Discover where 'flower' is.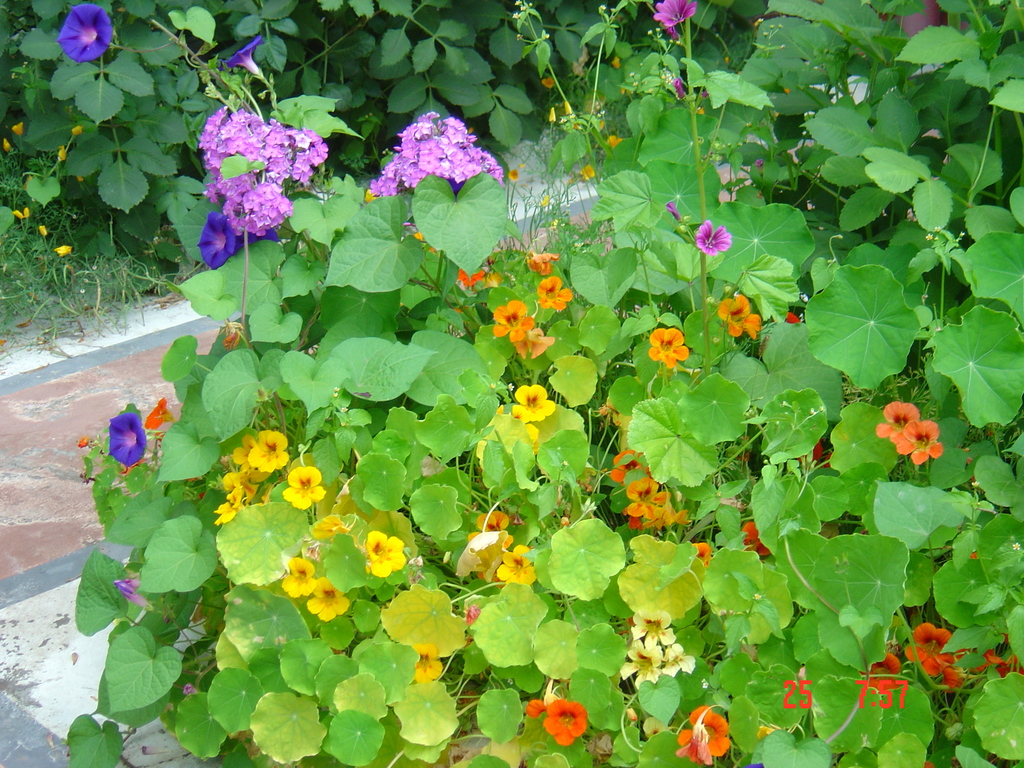
Discovered at [x1=859, y1=651, x2=908, y2=678].
